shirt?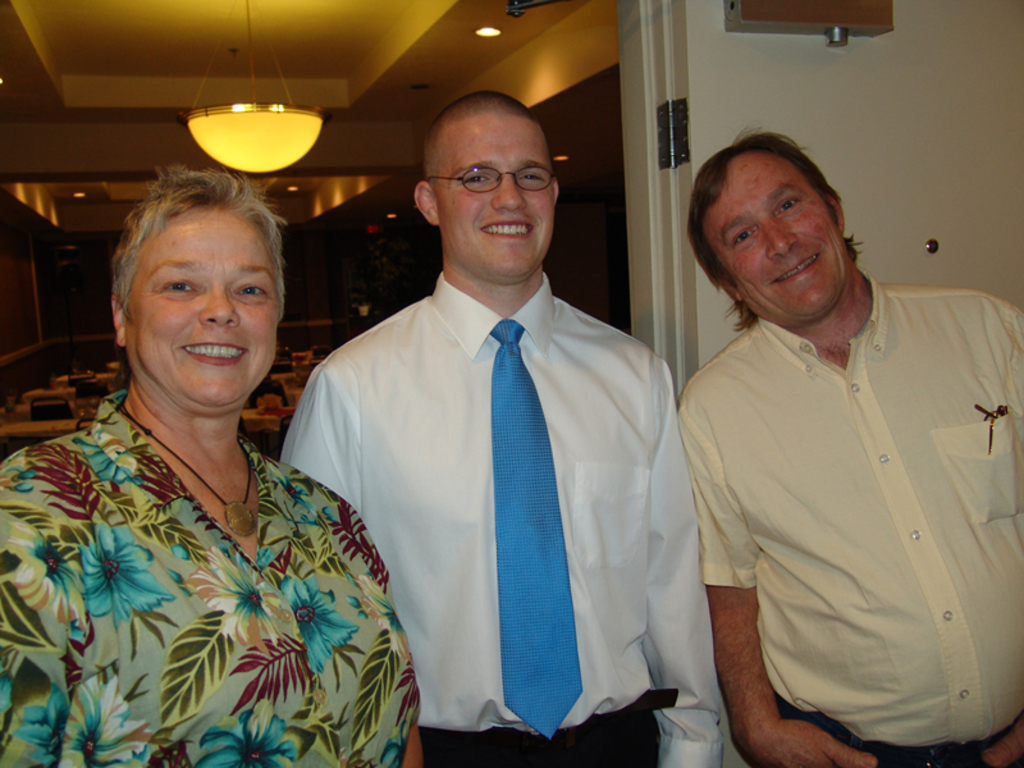
691/260/1002/749
